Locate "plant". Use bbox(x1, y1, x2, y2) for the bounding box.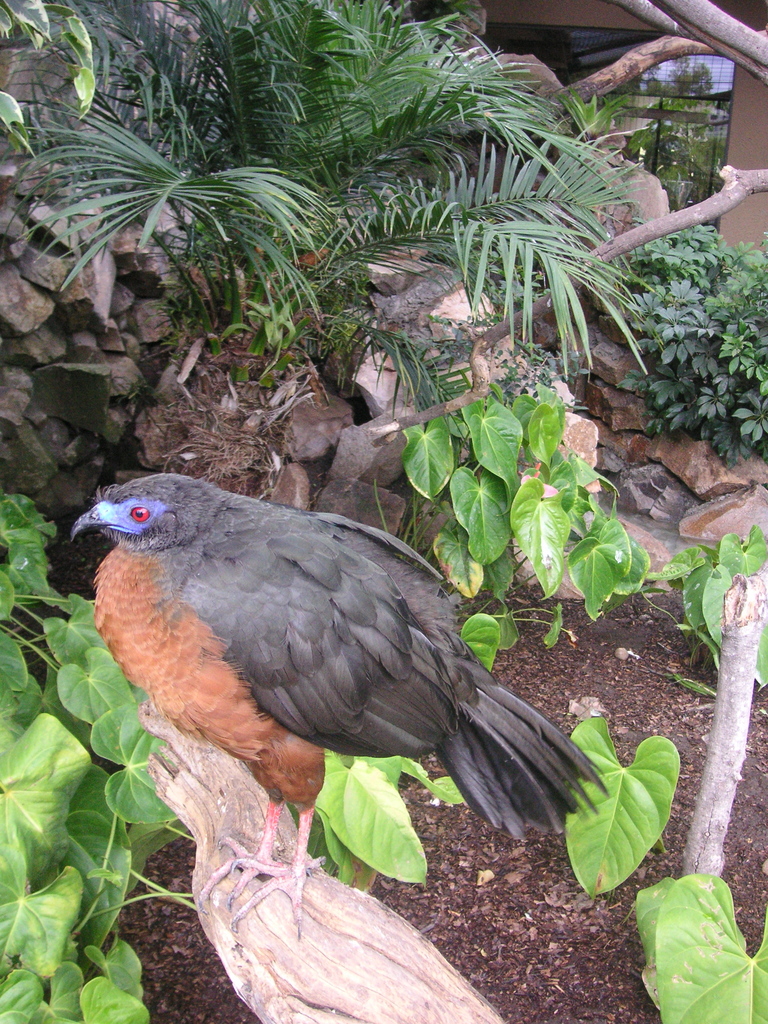
bbox(0, 490, 471, 1023).
